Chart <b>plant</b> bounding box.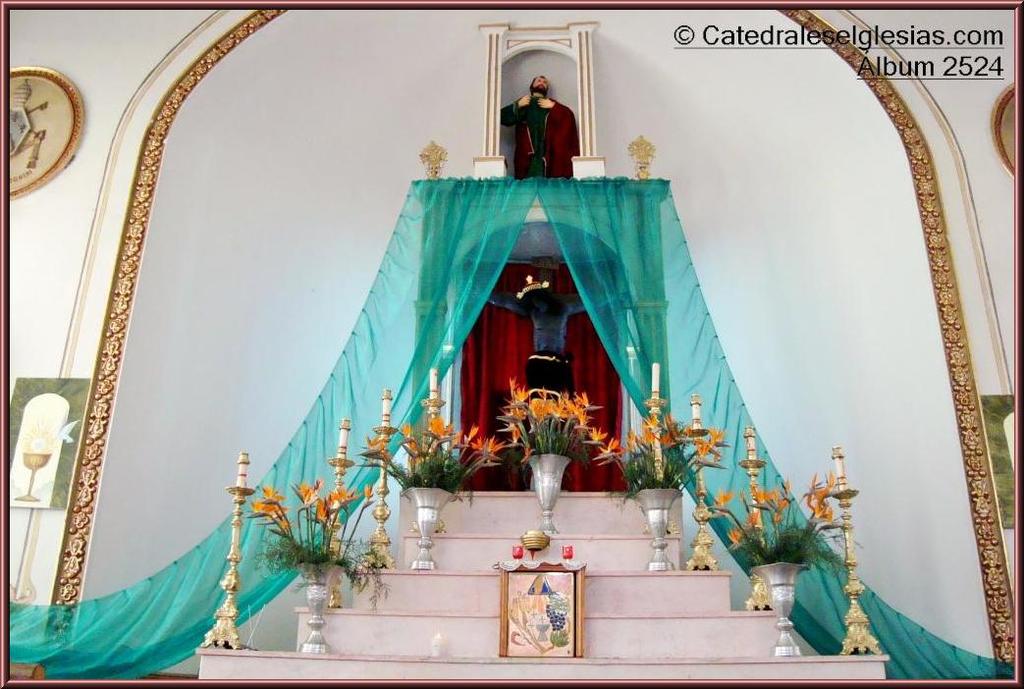
Charted: bbox=(607, 385, 726, 507).
